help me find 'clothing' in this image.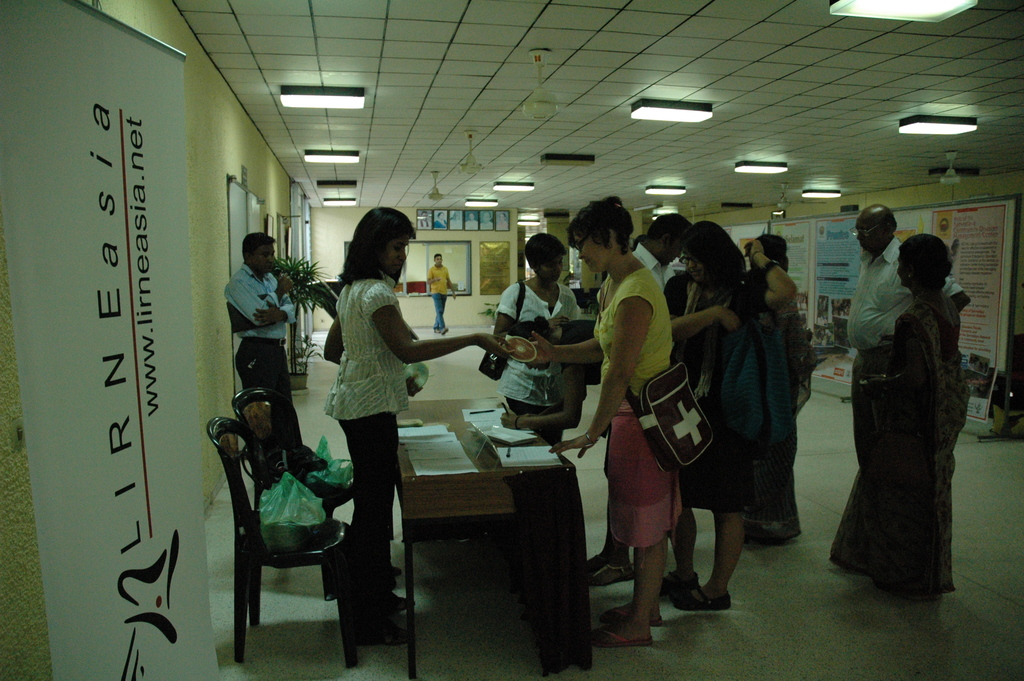
Found it: {"left": 846, "top": 235, "right": 967, "bottom": 466}.
